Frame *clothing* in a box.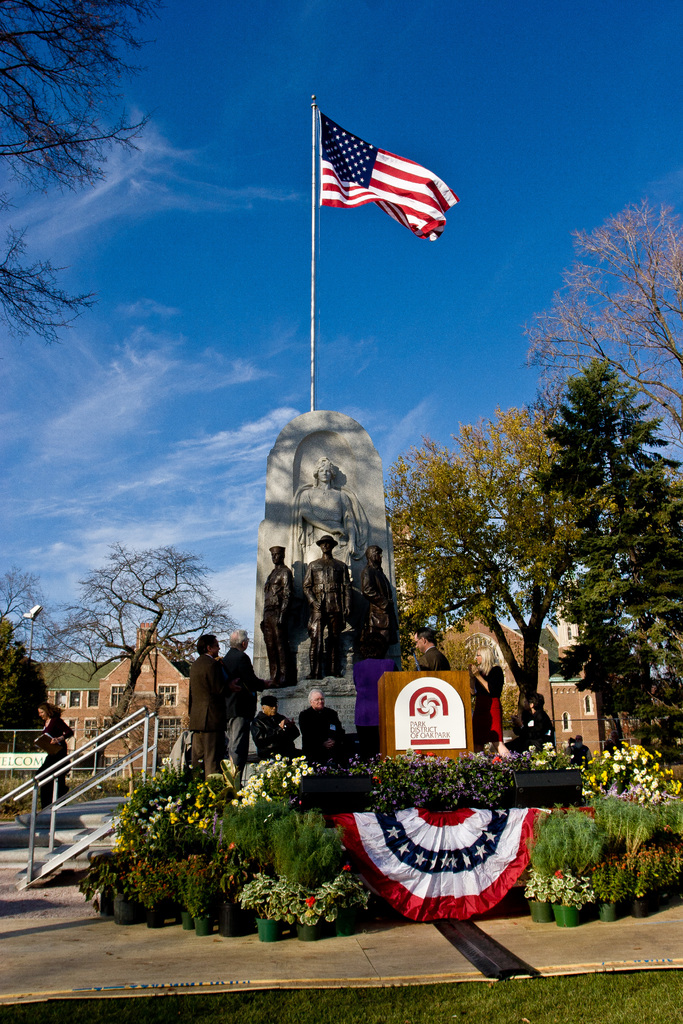
bbox=[356, 550, 396, 636].
